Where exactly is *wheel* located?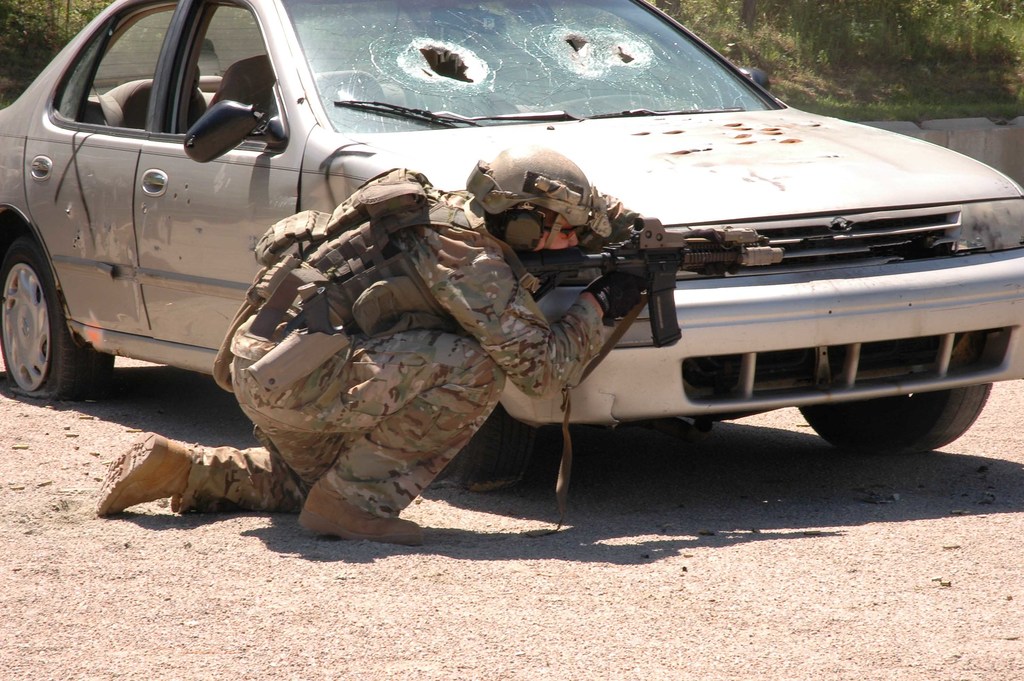
Its bounding box is (left=801, top=382, right=996, bottom=462).
